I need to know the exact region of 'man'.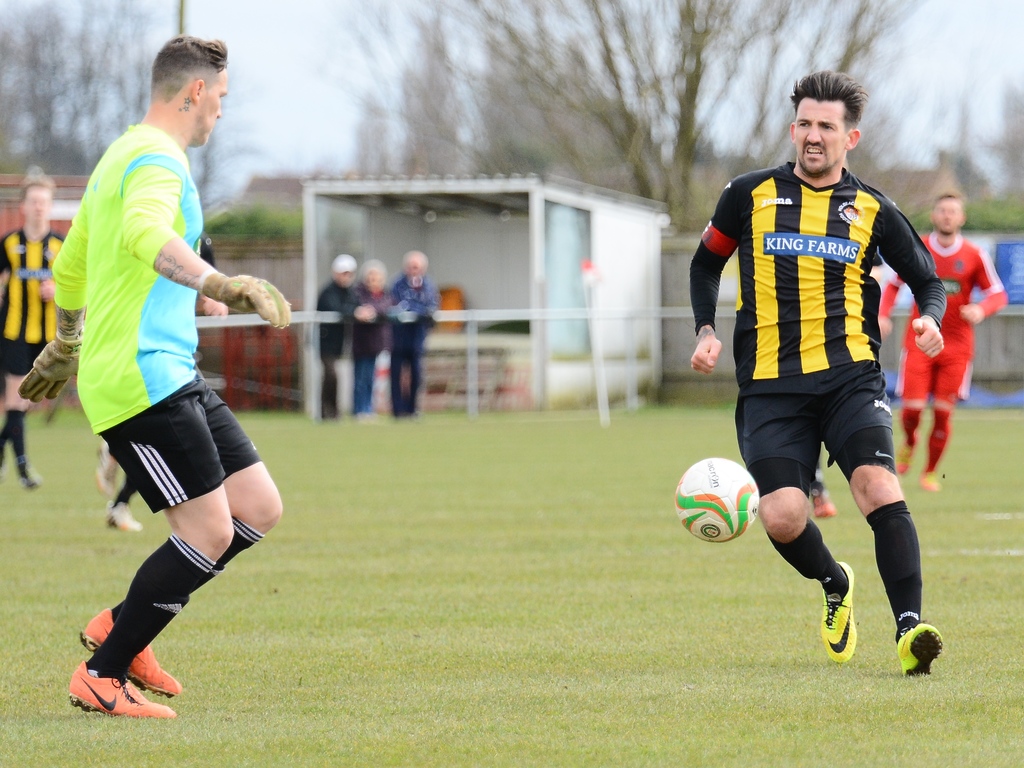
Region: region(13, 33, 284, 715).
